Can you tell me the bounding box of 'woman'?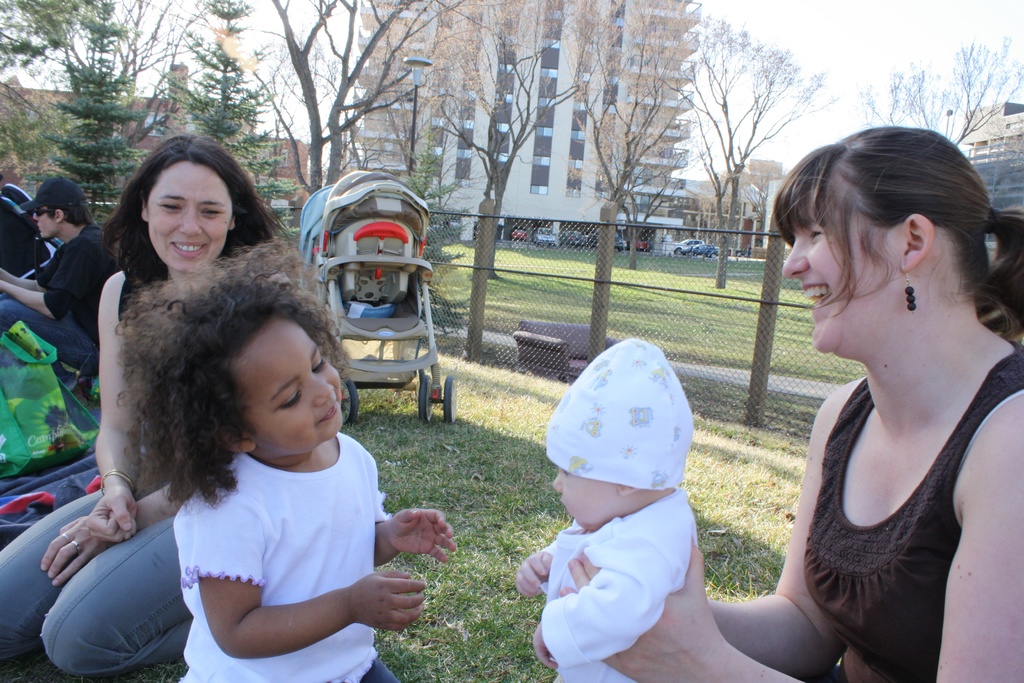
(left=0, top=133, right=294, bottom=681).
